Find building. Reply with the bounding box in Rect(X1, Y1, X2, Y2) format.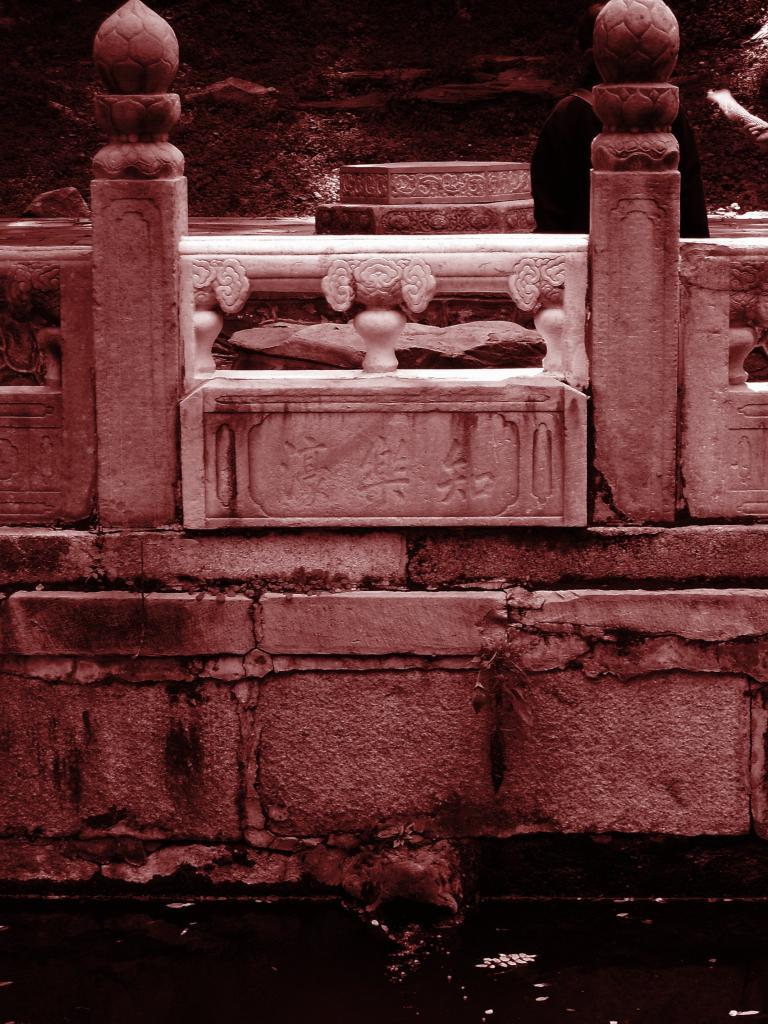
Rect(0, 0, 767, 909).
